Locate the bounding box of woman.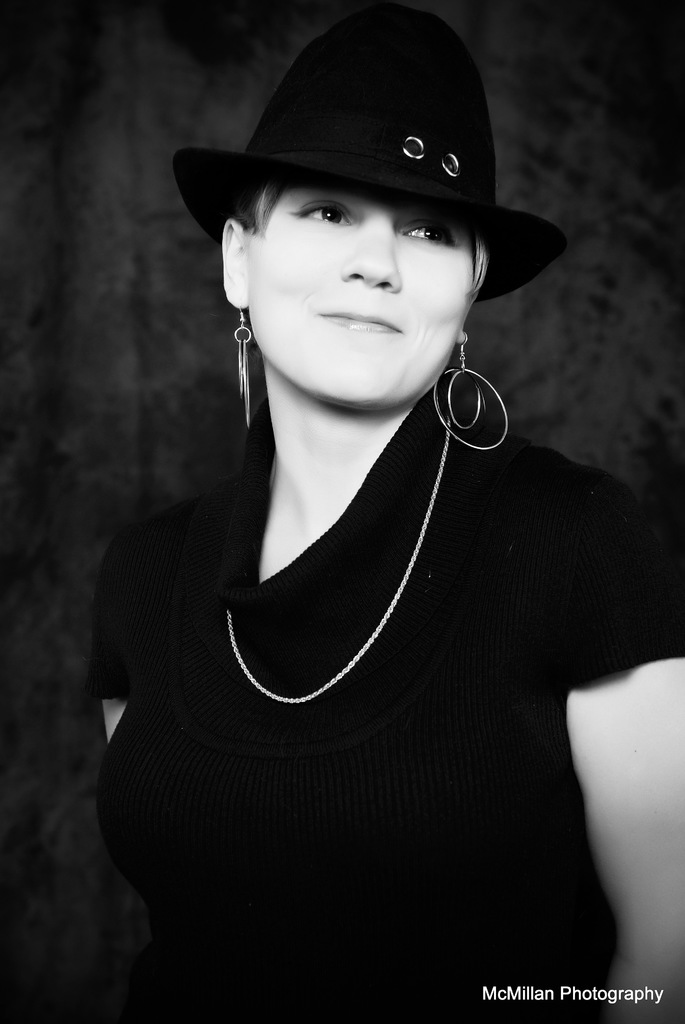
Bounding box: pyautogui.locateOnScreen(65, 0, 618, 980).
